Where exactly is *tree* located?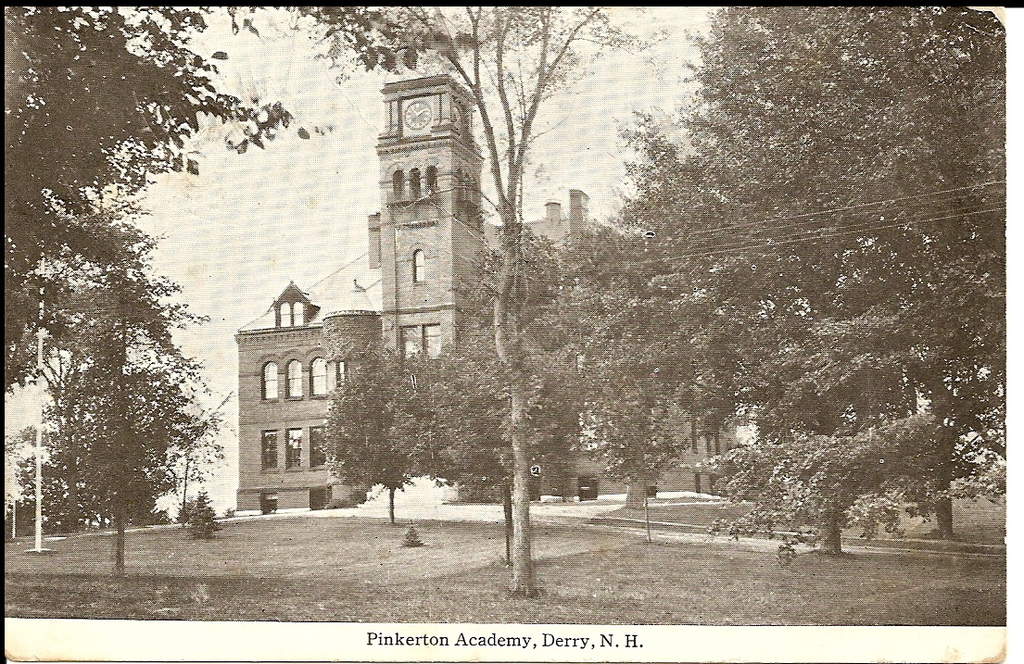
Its bounding box is Rect(351, 3, 681, 611).
